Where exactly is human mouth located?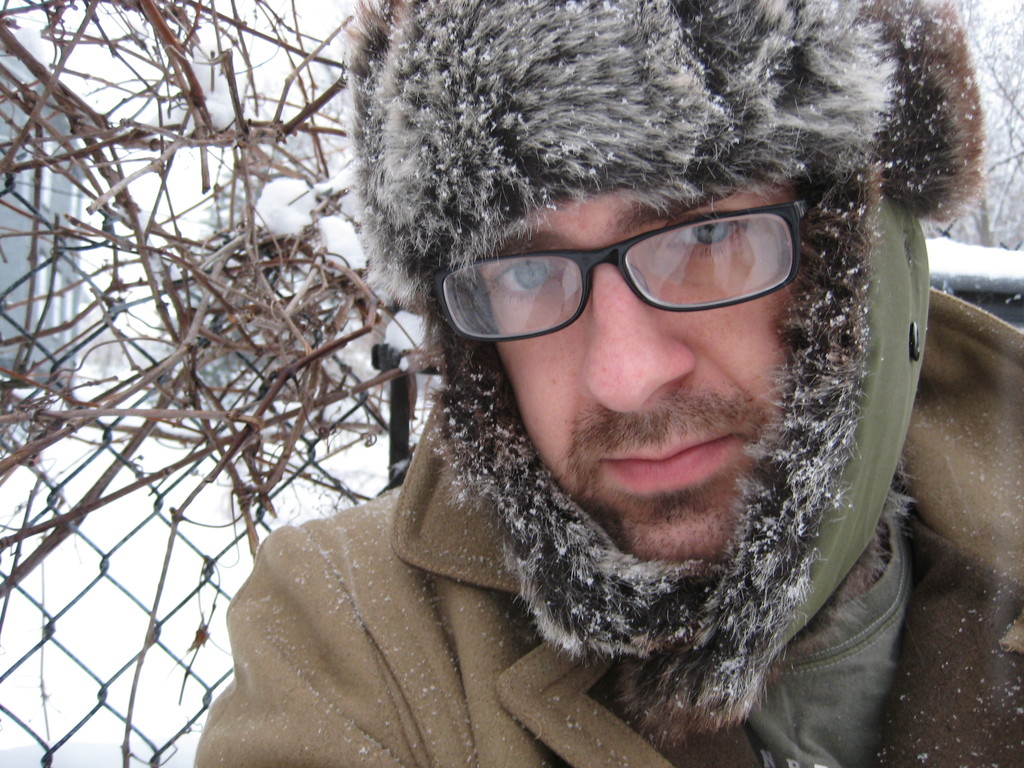
Its bounding box is left=589, top=415, right=753, bottom=497.
